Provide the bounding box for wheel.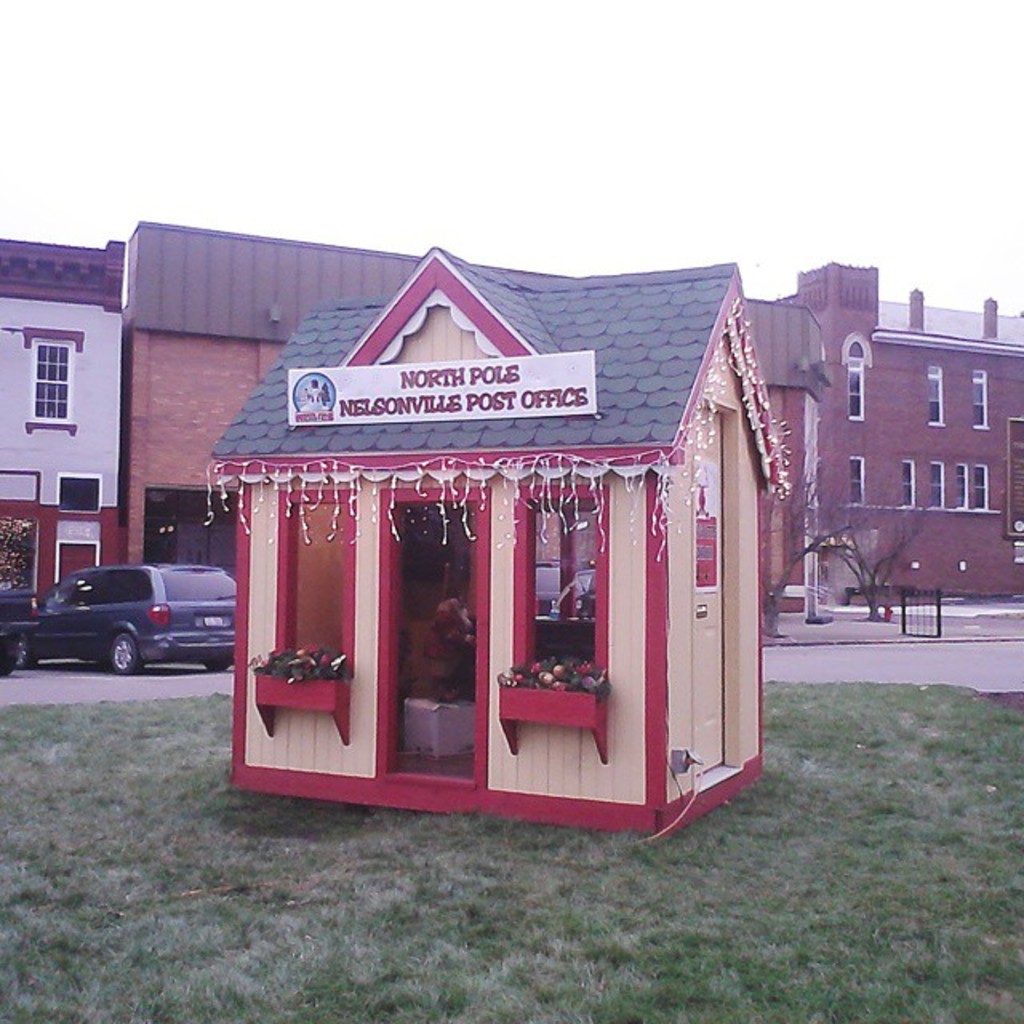
l=110, t=634, r=144, b=672.
